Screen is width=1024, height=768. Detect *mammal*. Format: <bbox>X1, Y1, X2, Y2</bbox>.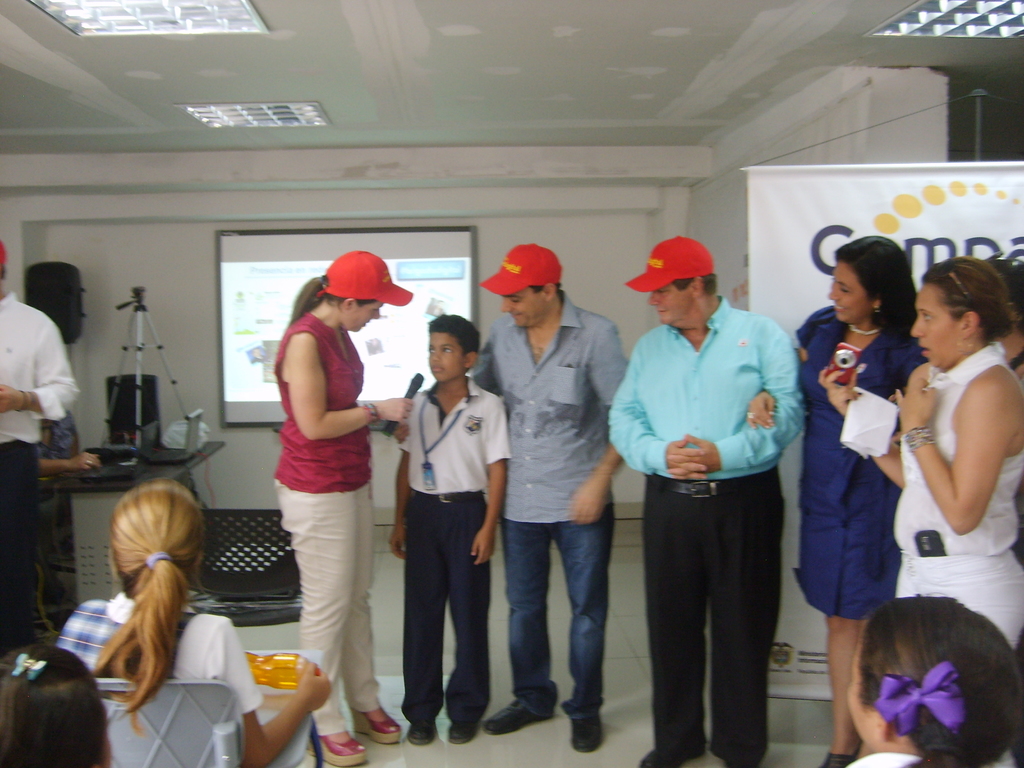
<bbox>387, 312, 509, 743</bbox>.
